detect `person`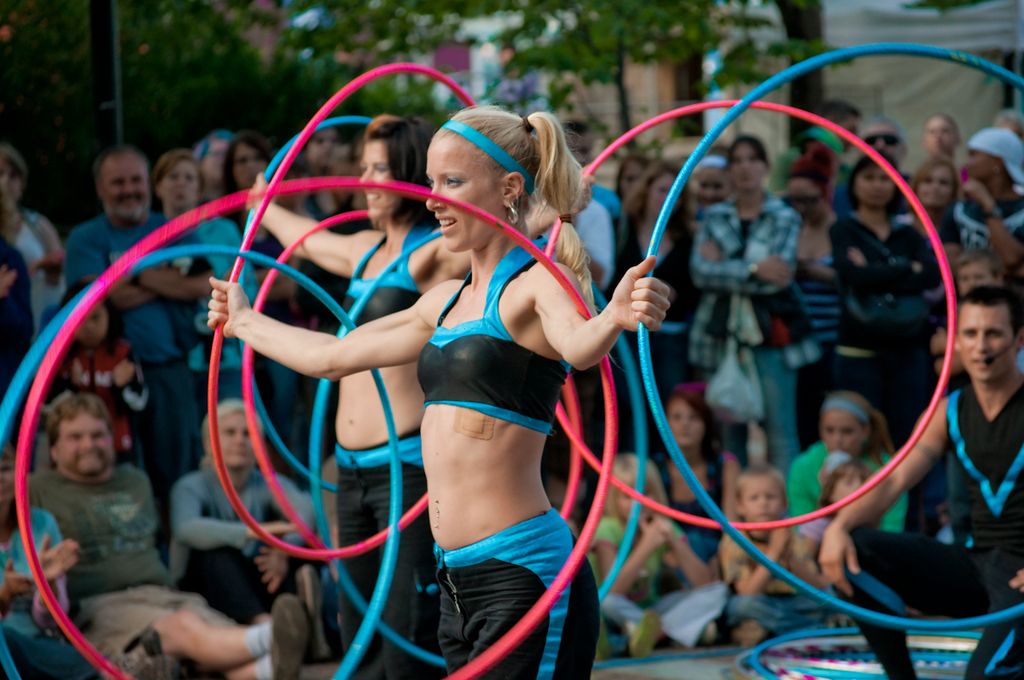
pyautogui.locateOnScreen(154, 144, 255, 442)
